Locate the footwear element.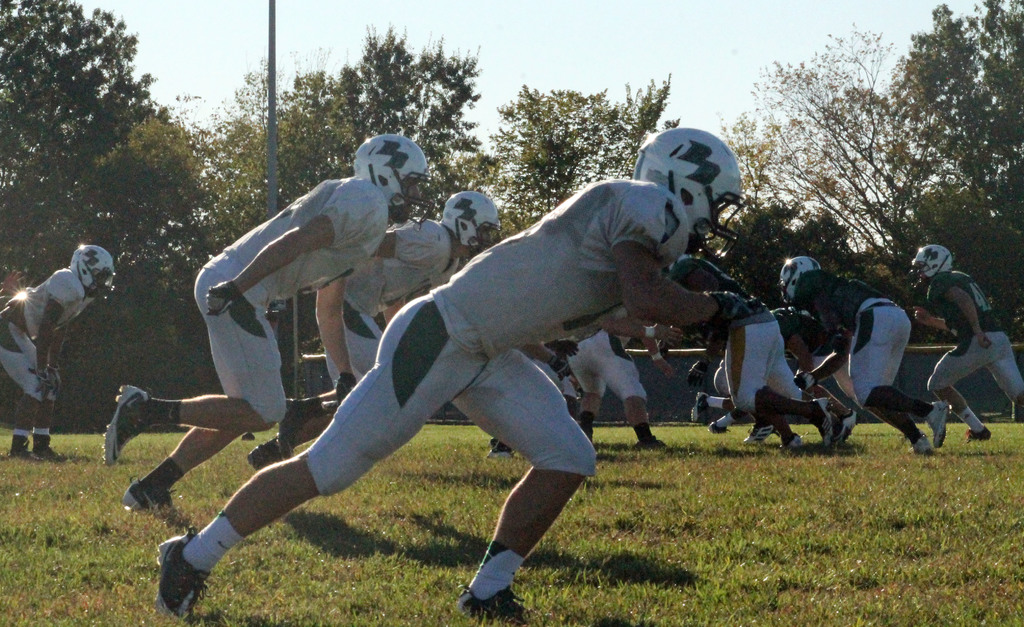
Element bbox: rect(280, 396, 303, 463).
